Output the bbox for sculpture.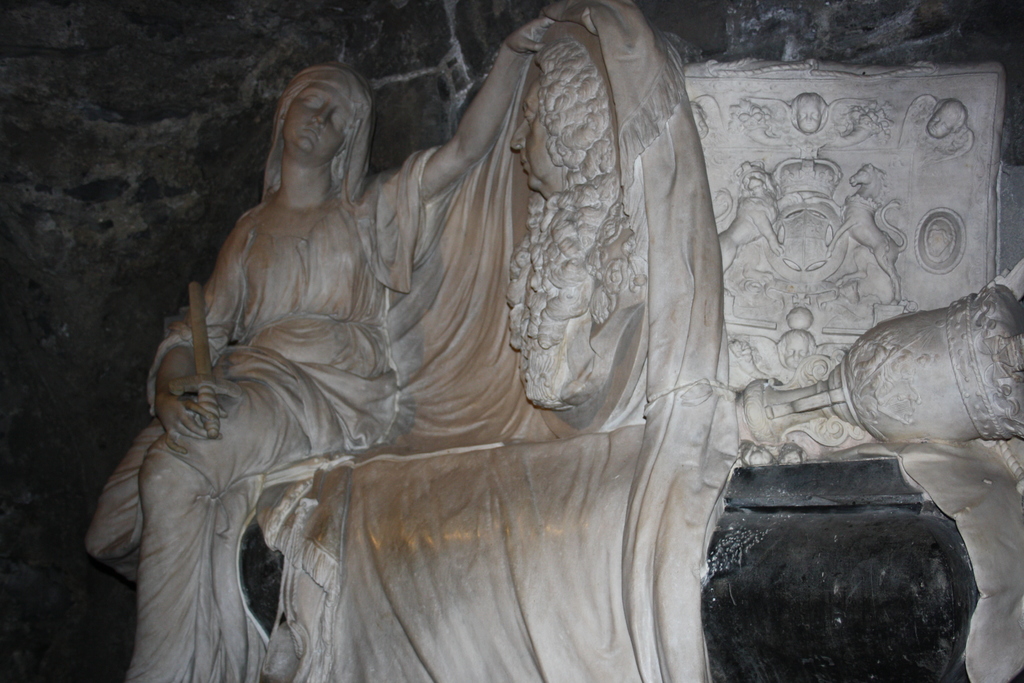
bbox(85, 0, 742, 682).
